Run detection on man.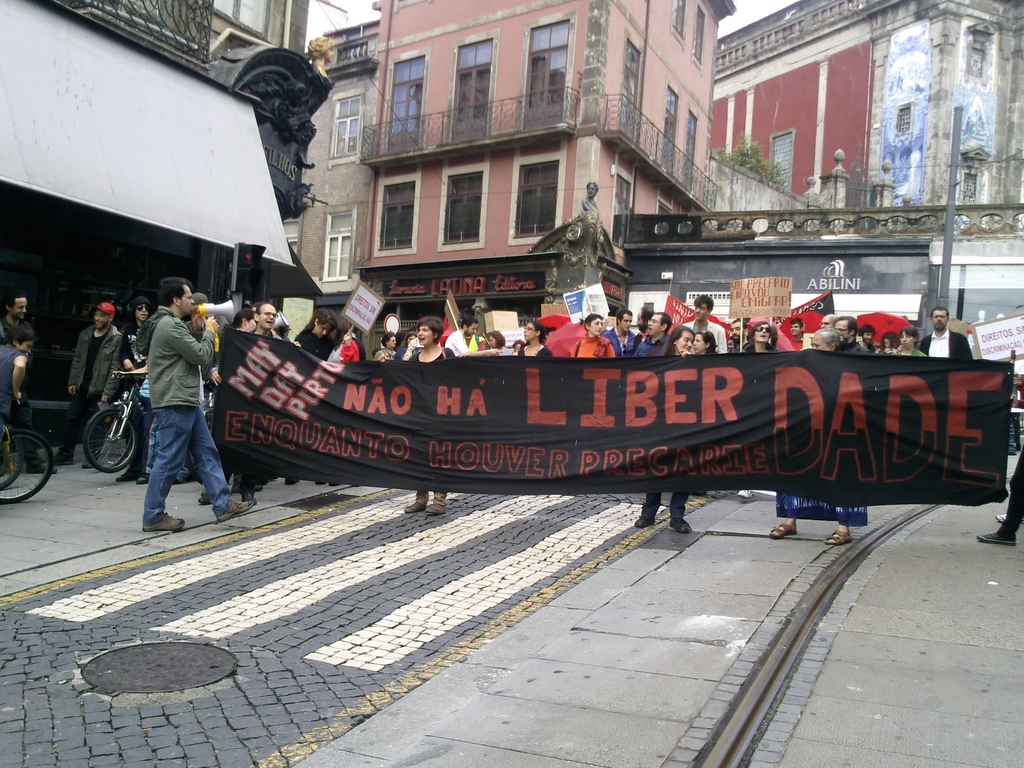
Result: locate(789, 319, 805, 352).
